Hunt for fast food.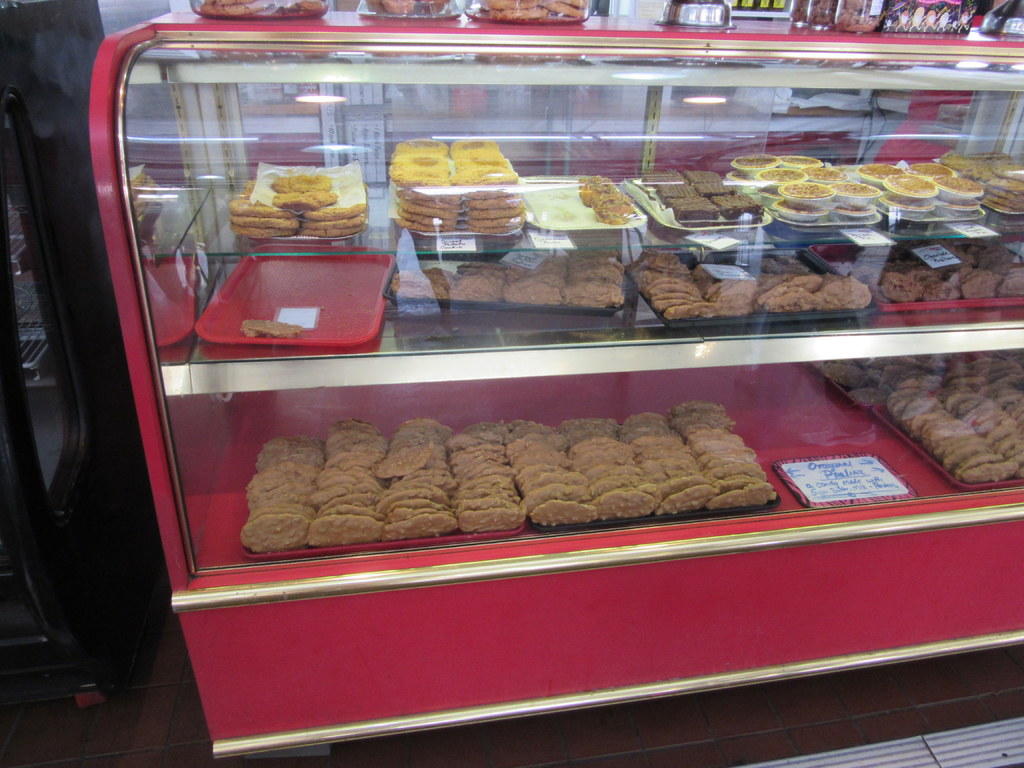
Hunted down at 624, 253, 874, 326.
